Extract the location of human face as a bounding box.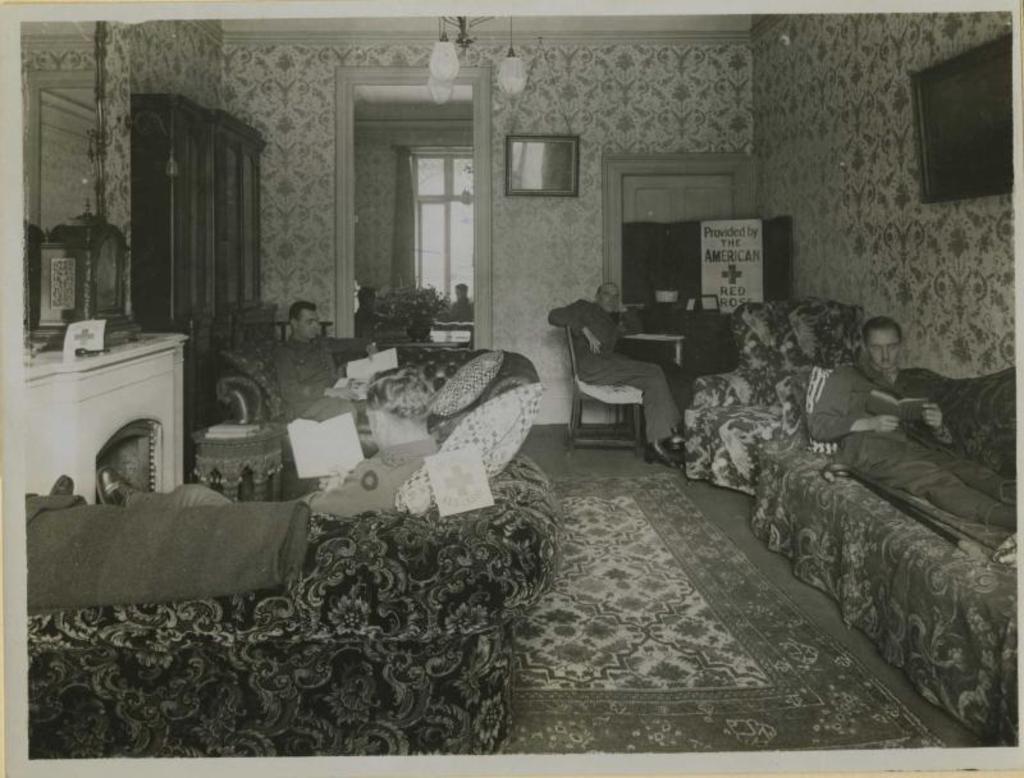
<box>302,311,320,340</box>.
